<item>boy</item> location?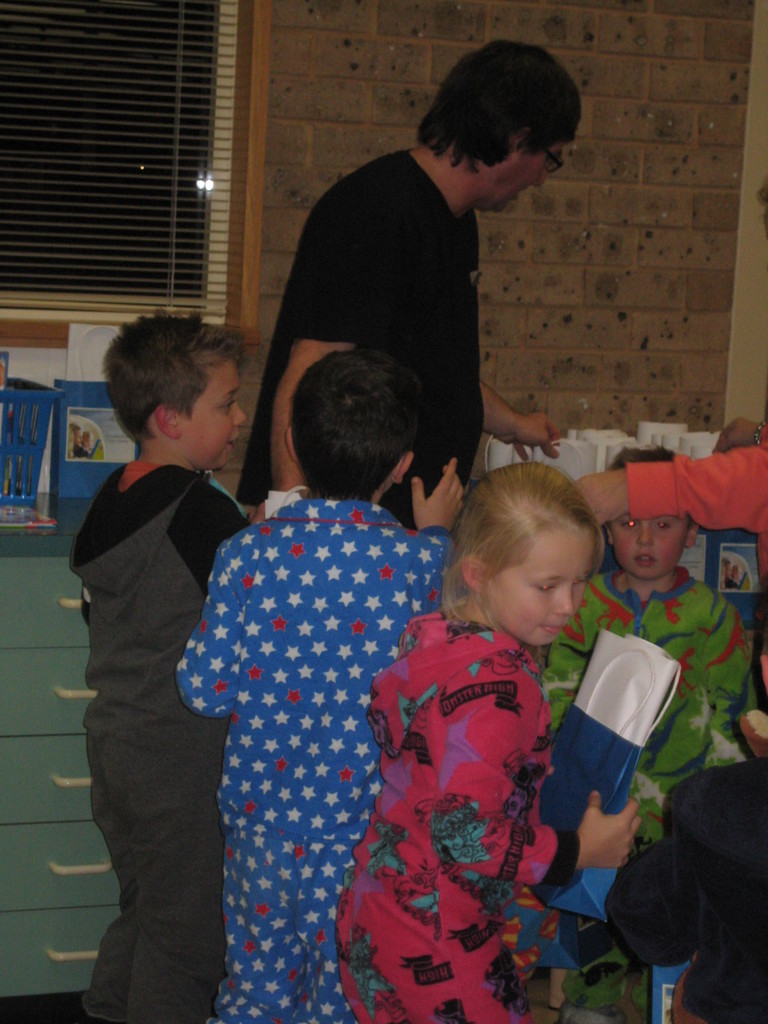
80 312 240 1023
